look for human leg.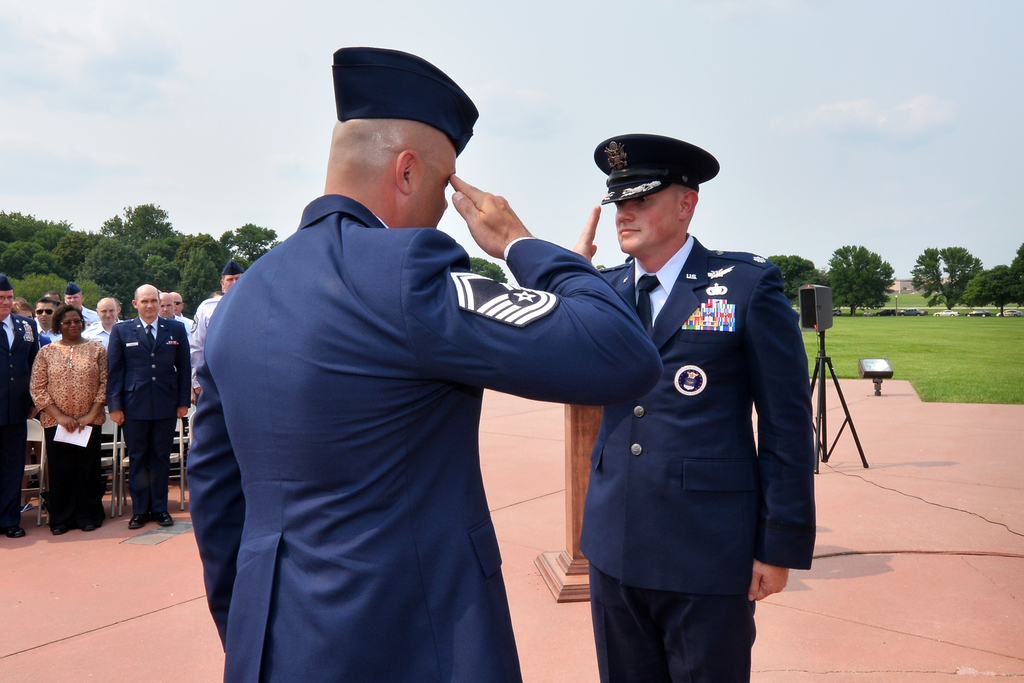
Found: BBox(592, 565, 749, 679).
